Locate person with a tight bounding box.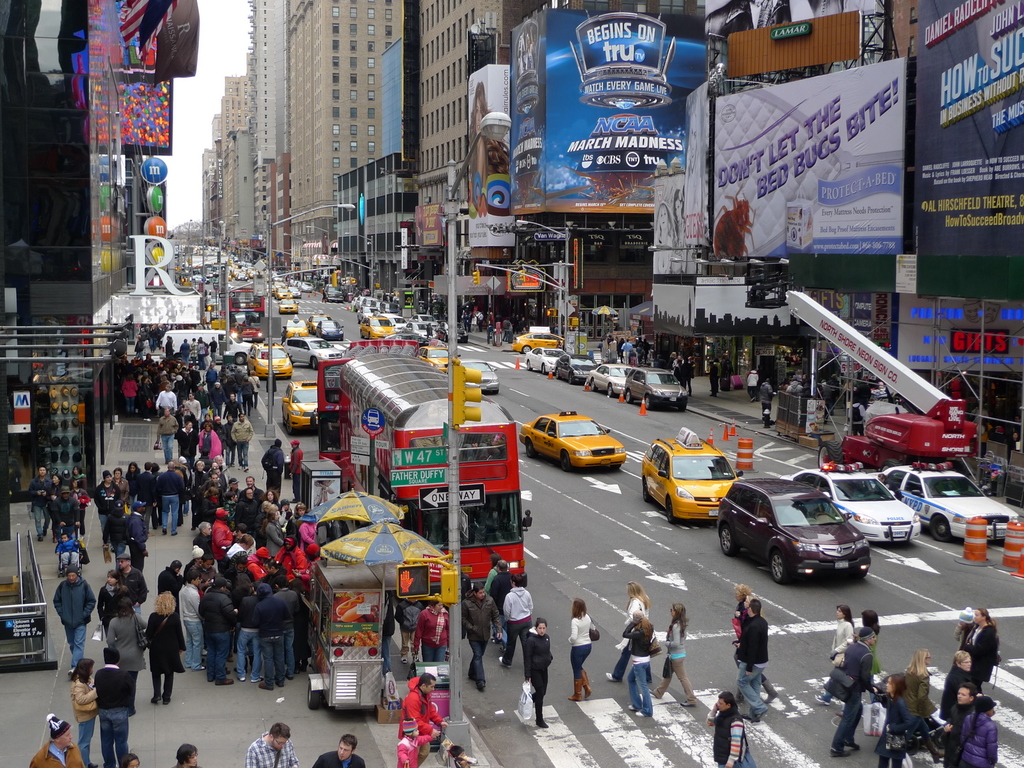
bbox=[566, 596, 593, 703].
